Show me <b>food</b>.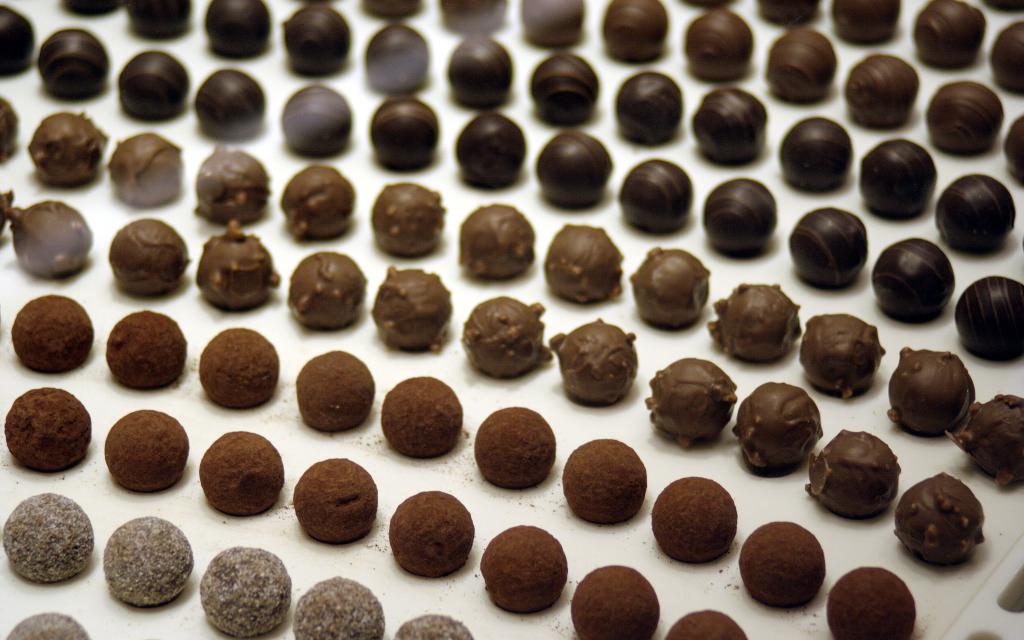
<b>food</b> is here: (757,0,820,28).
